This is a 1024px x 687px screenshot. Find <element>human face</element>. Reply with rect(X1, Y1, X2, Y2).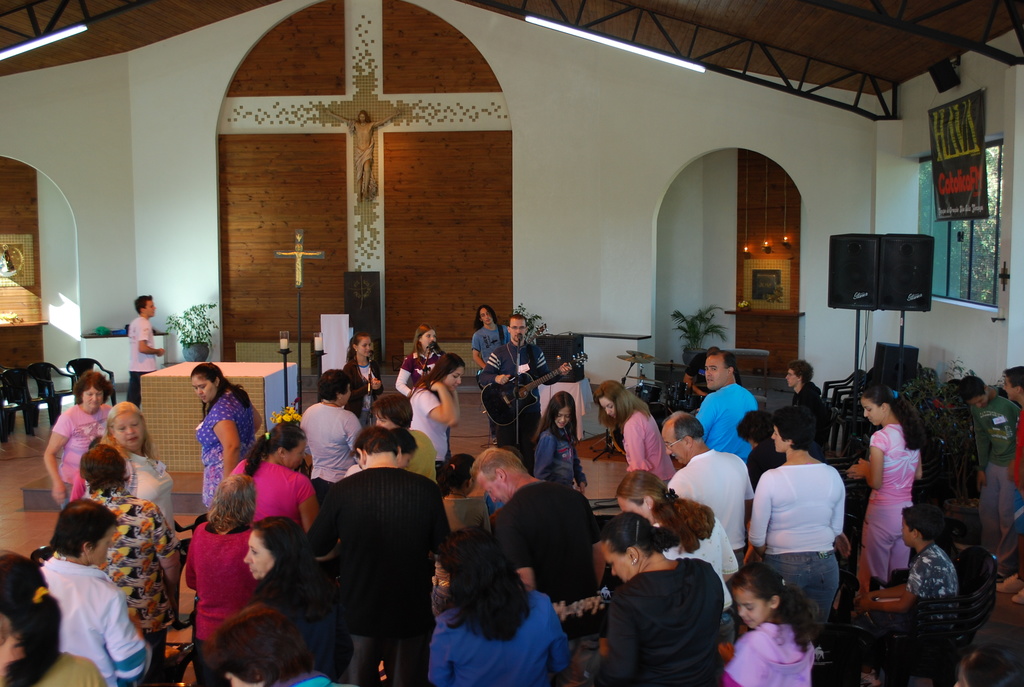
rect(479, 308, 492, 328).
